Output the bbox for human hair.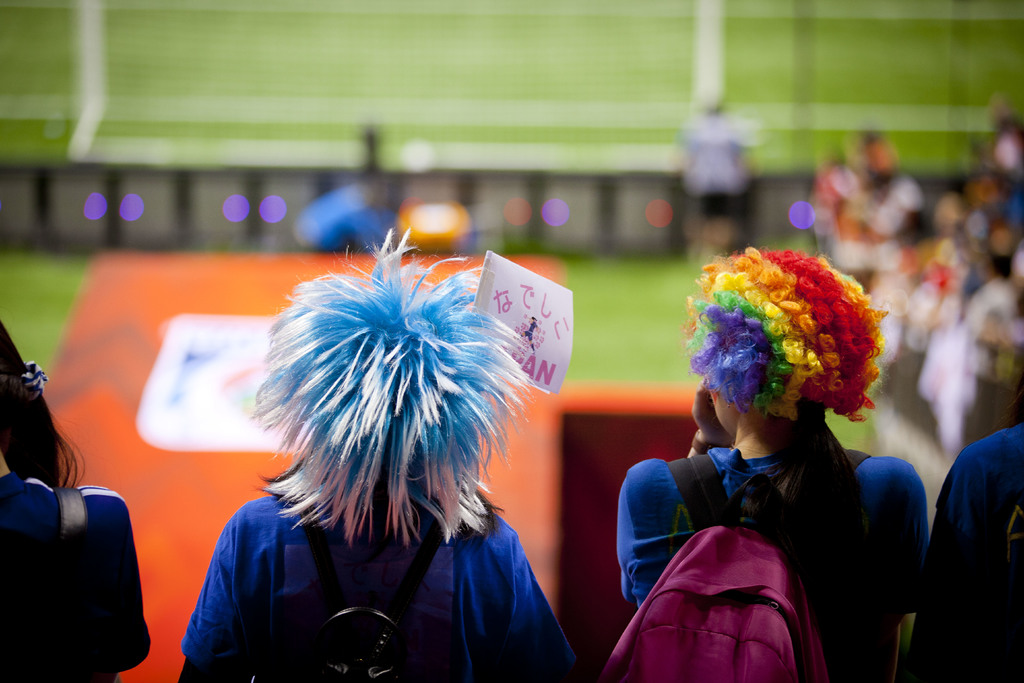
{"x1": 263, "y1": 230, "x2": 559, "y2": 544}.
